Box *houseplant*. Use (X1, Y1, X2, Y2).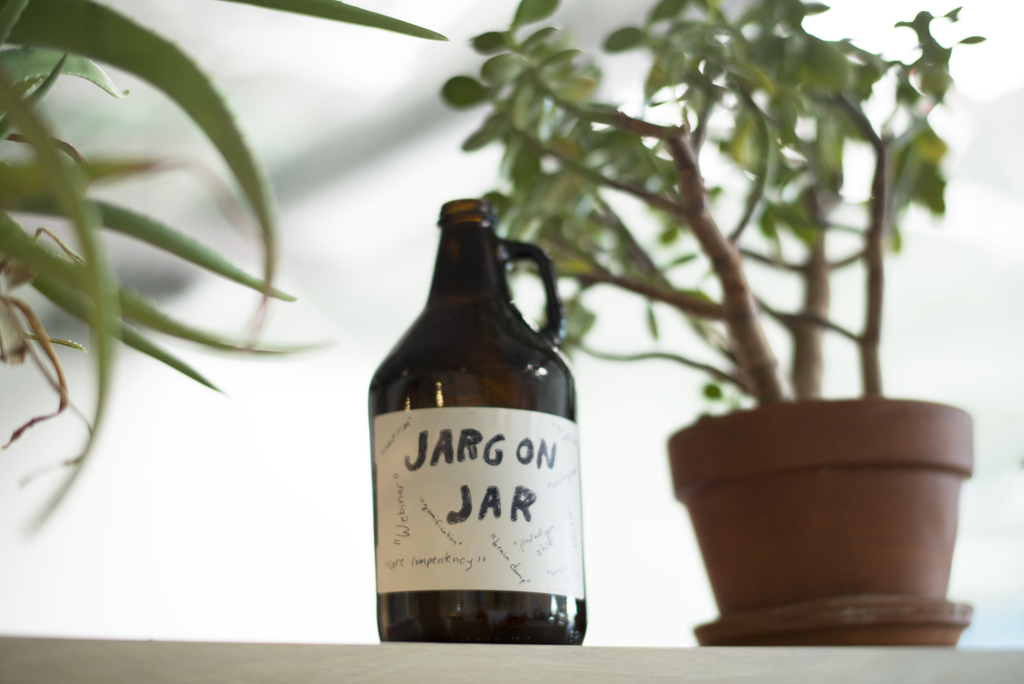
(0, 0, 452, 531).
